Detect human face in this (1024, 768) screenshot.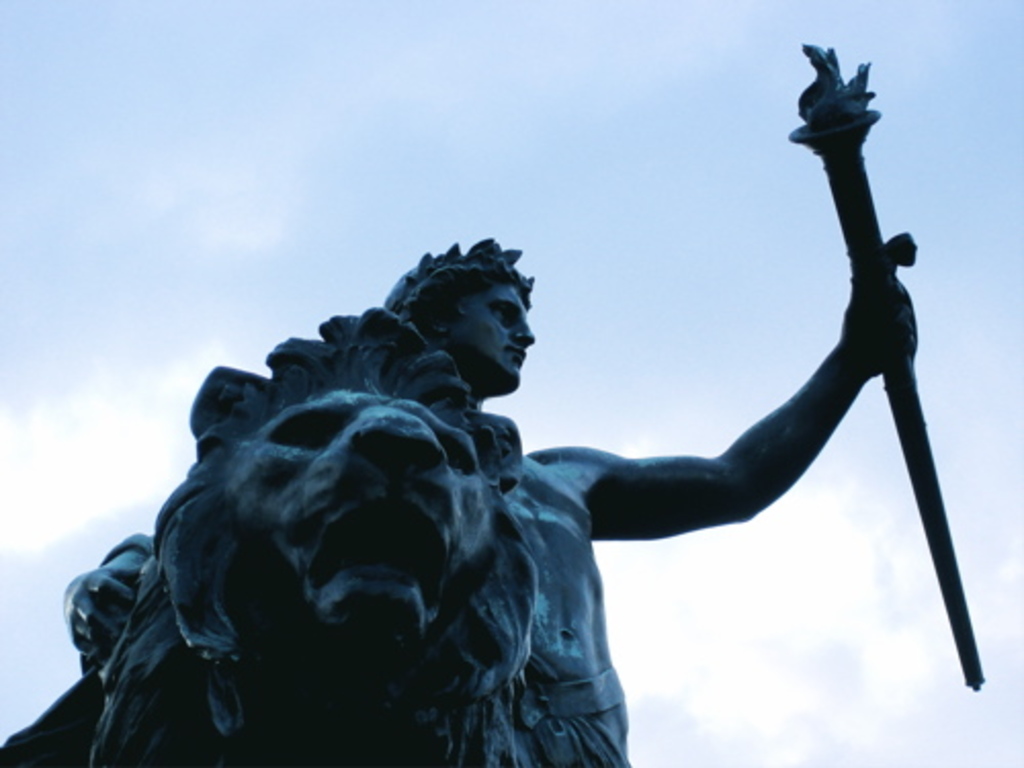
Detection: (left=444, top=276, right=535, bottom=391).
